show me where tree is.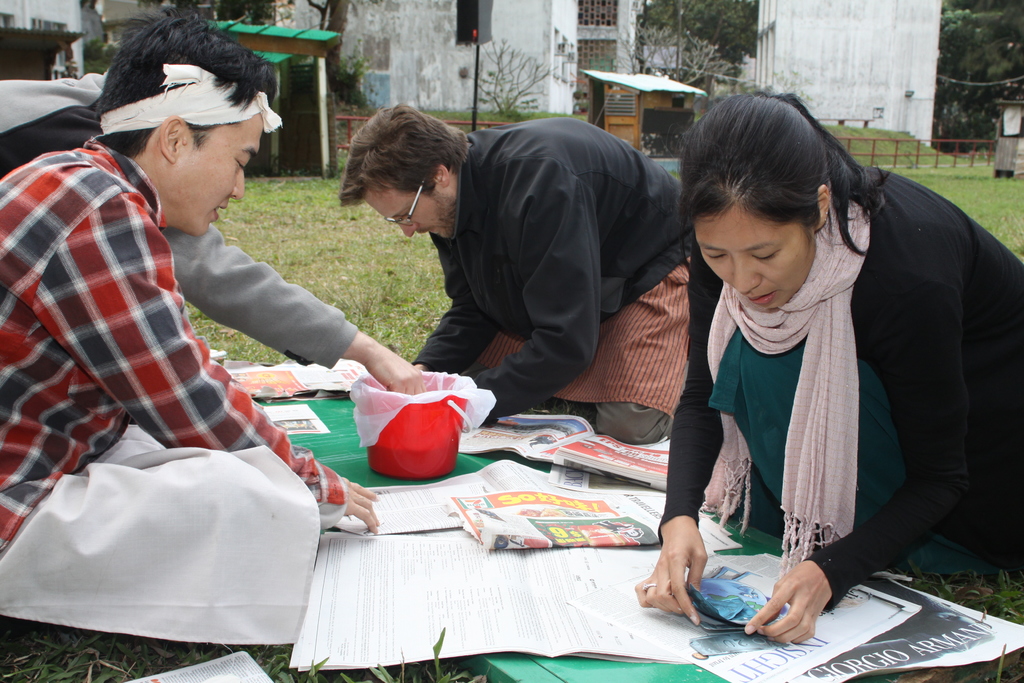
tree is at Rect(309, 0, 351, 83).
